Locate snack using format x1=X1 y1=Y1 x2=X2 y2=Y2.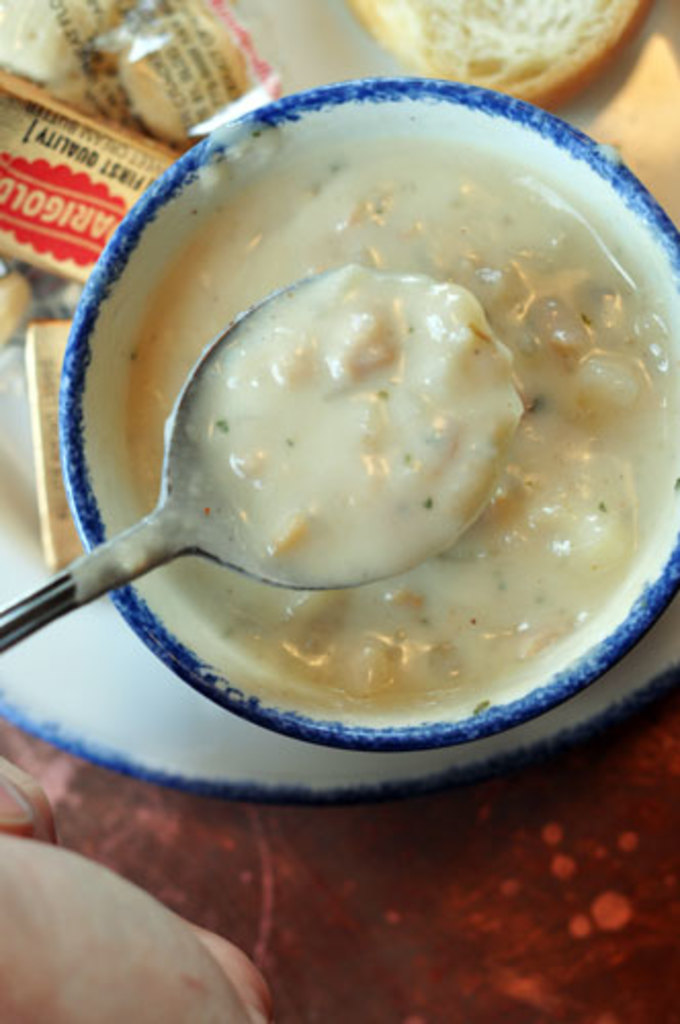
x1=33 y1=156 x2=678 y2=727.
